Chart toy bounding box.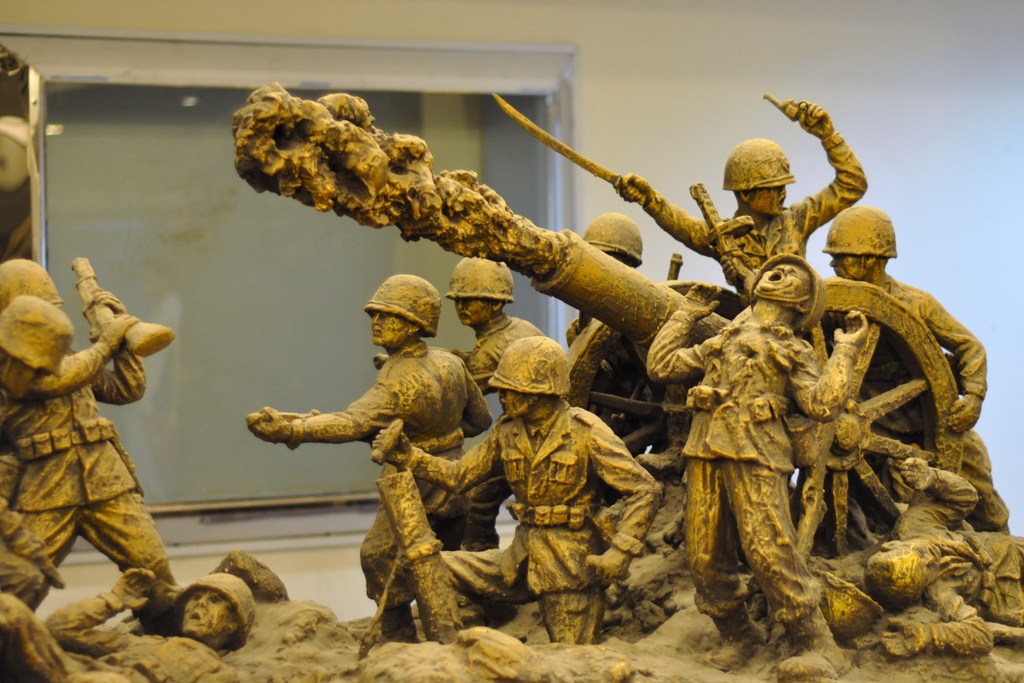
Charted: box=[0, 84, 1023, 682].
